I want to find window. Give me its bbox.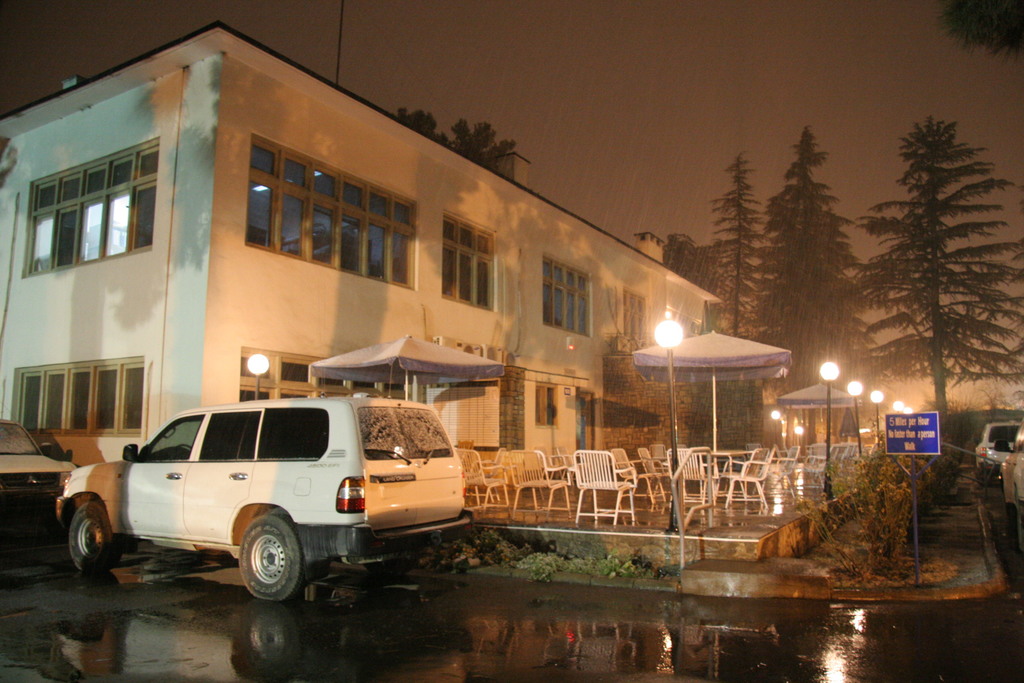
623, 290, 646, 337.
